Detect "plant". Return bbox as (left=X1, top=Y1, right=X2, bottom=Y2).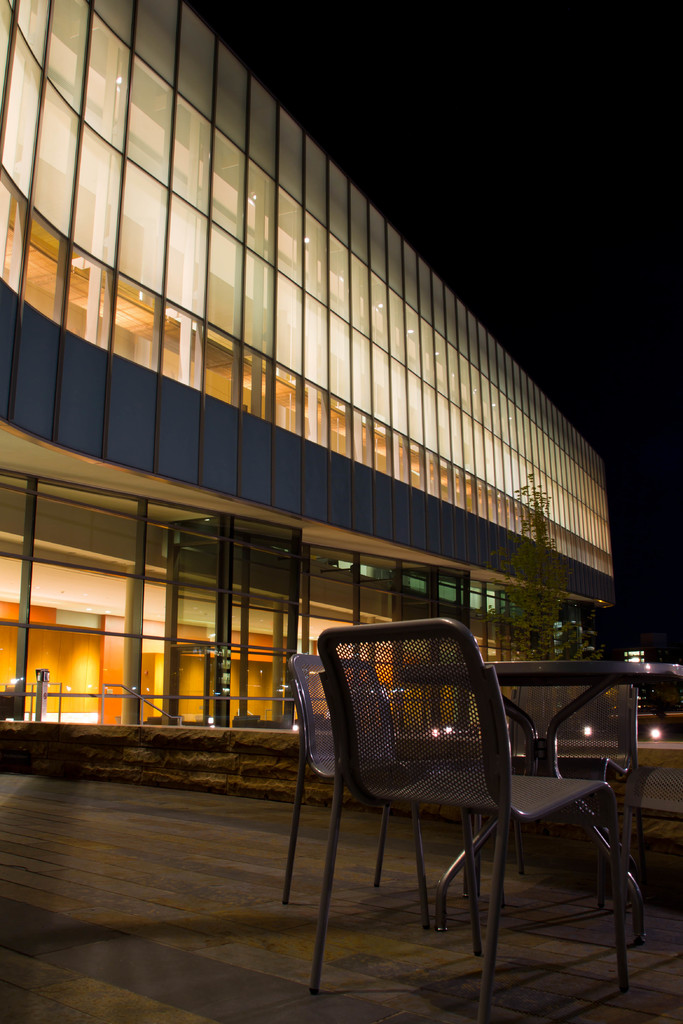
(left=479, top=473, right=602, bottom=685).
